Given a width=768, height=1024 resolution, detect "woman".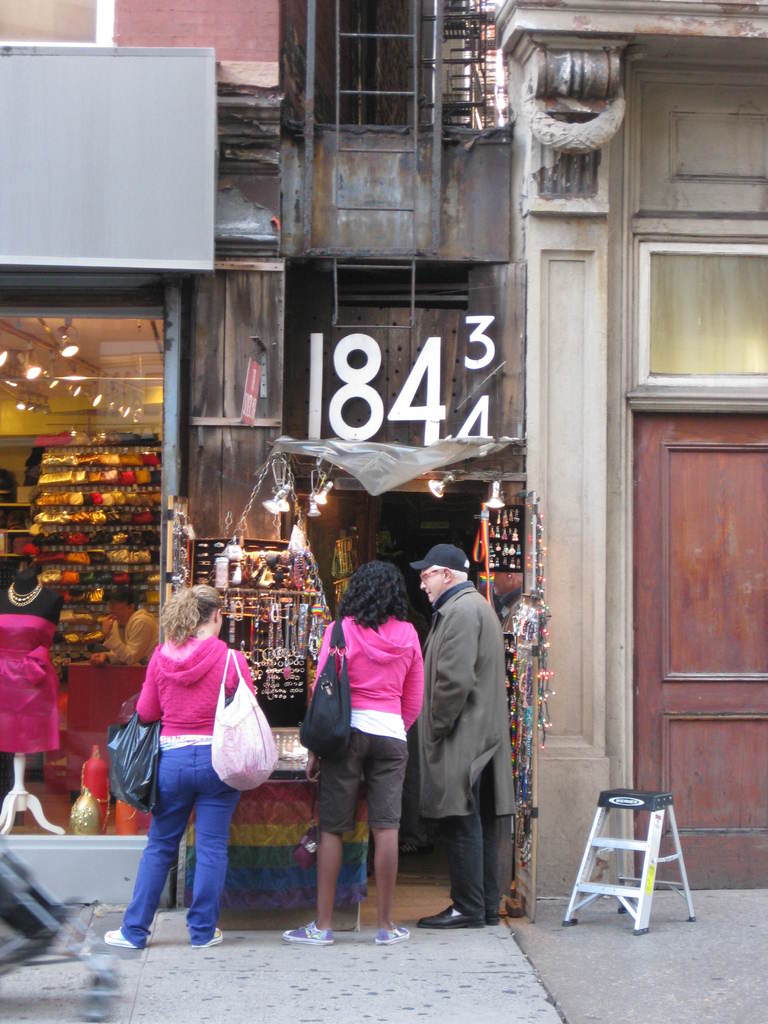
[left=105, top=573, right=280, bottom=942].
